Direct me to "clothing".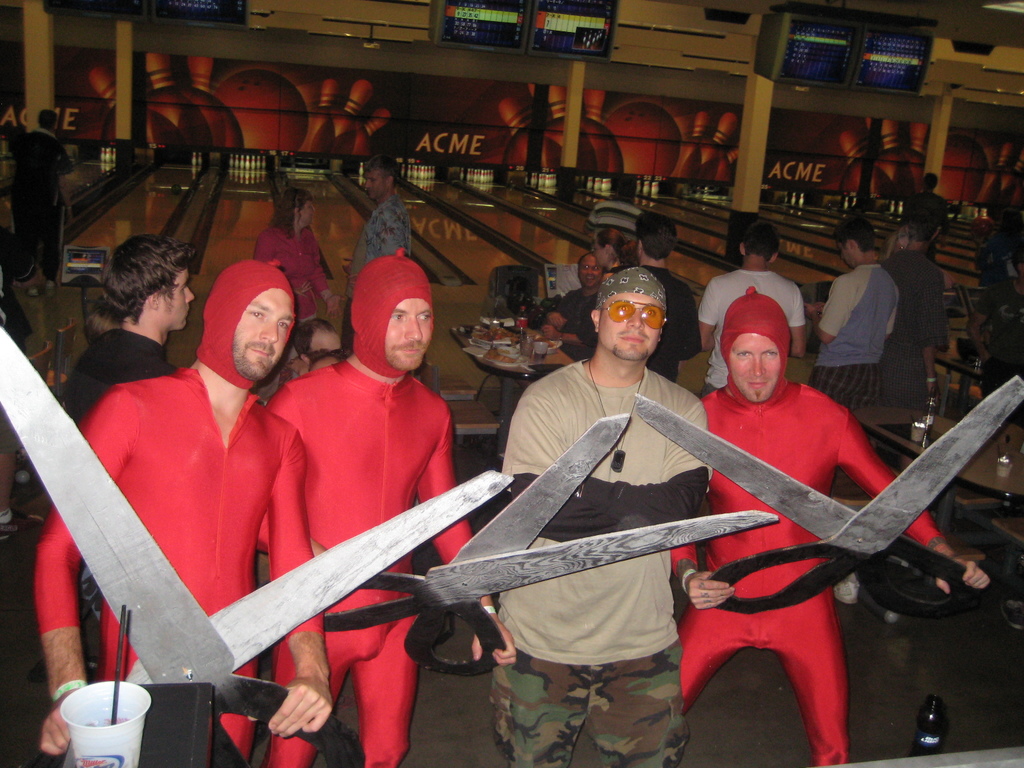
Direction: crop(49, 330, 180, 428).
